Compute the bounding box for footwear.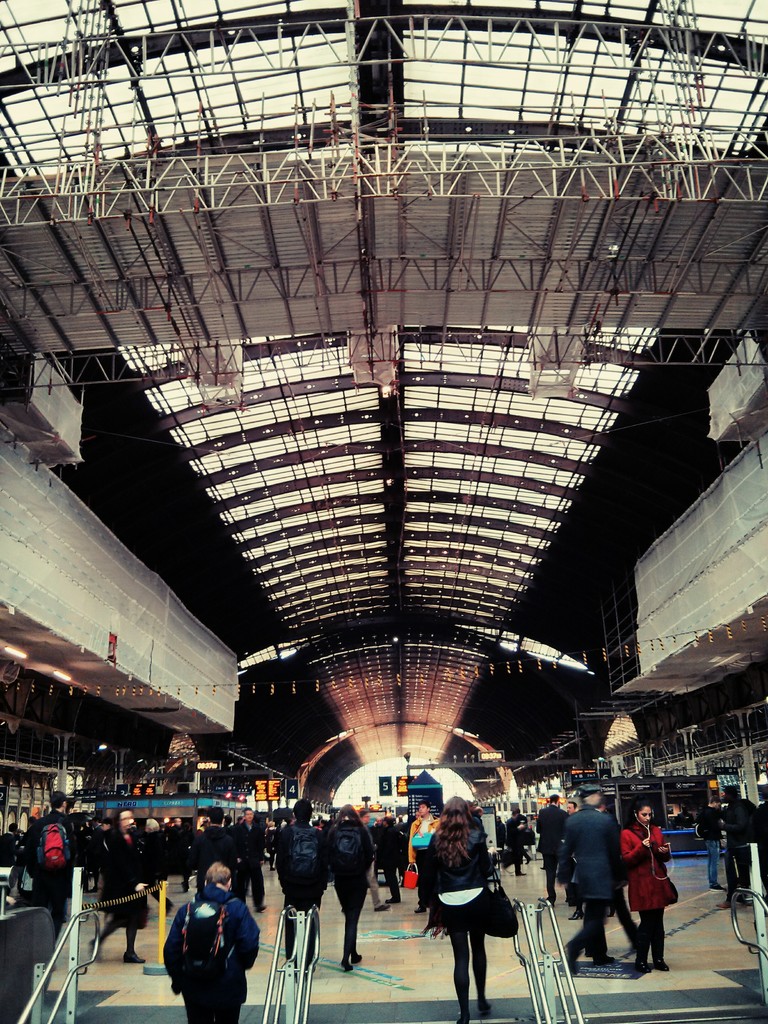
bbox=[593, 954, 612, 966].
